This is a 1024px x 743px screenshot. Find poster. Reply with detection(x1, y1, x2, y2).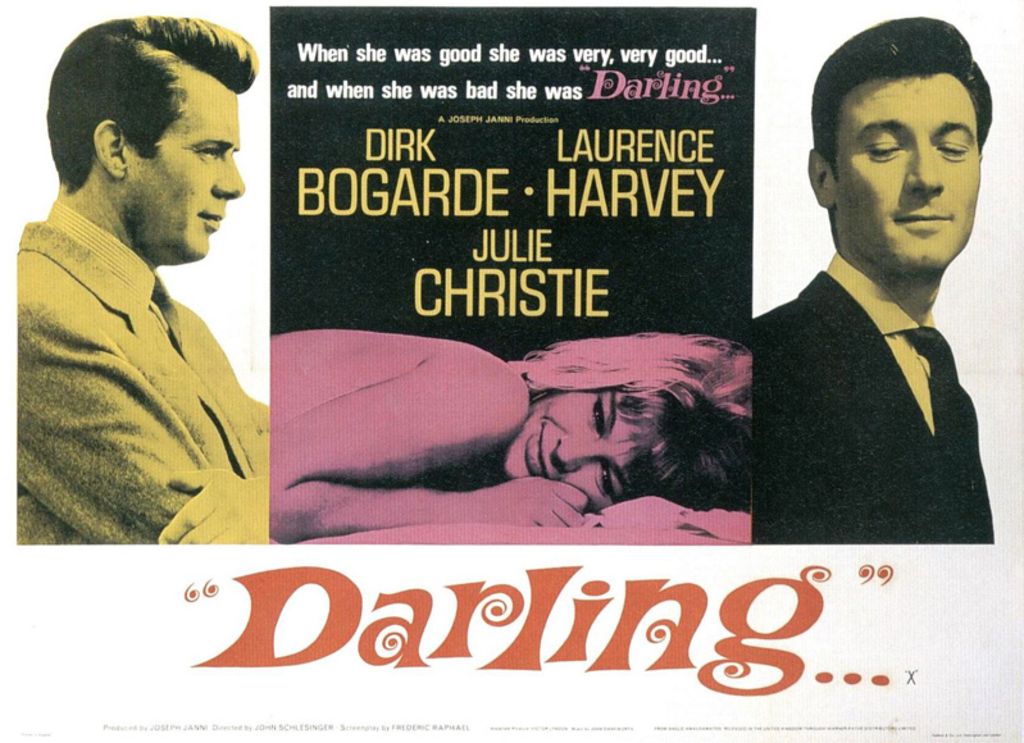
detection(0, 1, 1023, 742).
